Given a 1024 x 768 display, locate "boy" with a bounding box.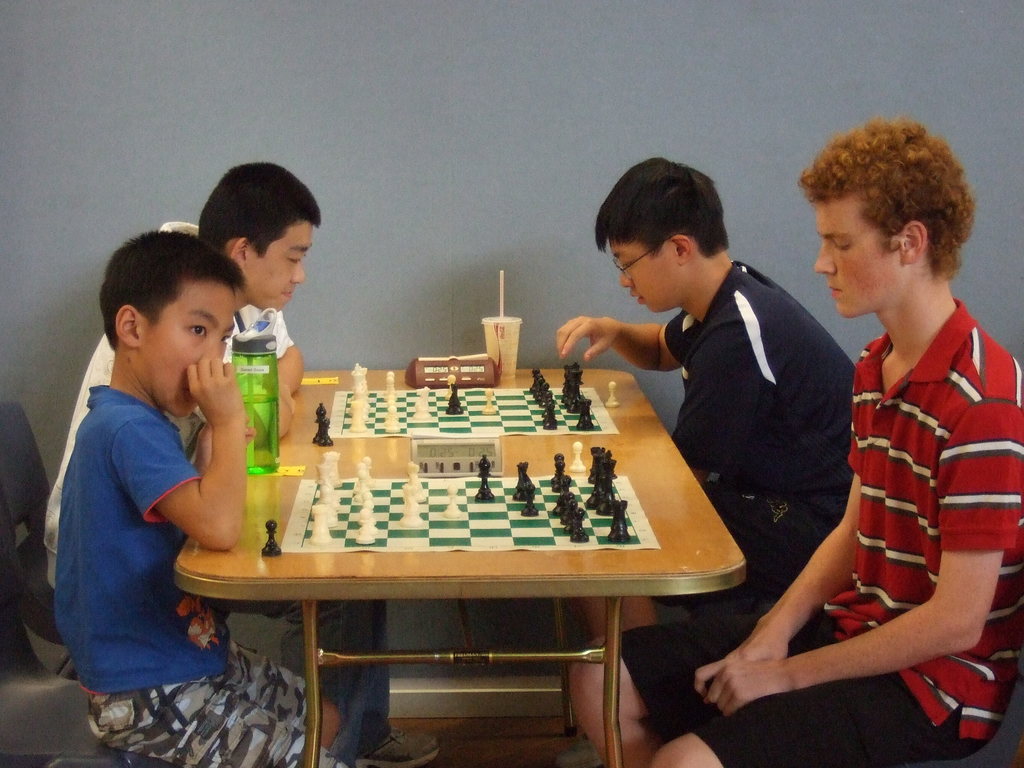
Located: 58:233:307:683.
